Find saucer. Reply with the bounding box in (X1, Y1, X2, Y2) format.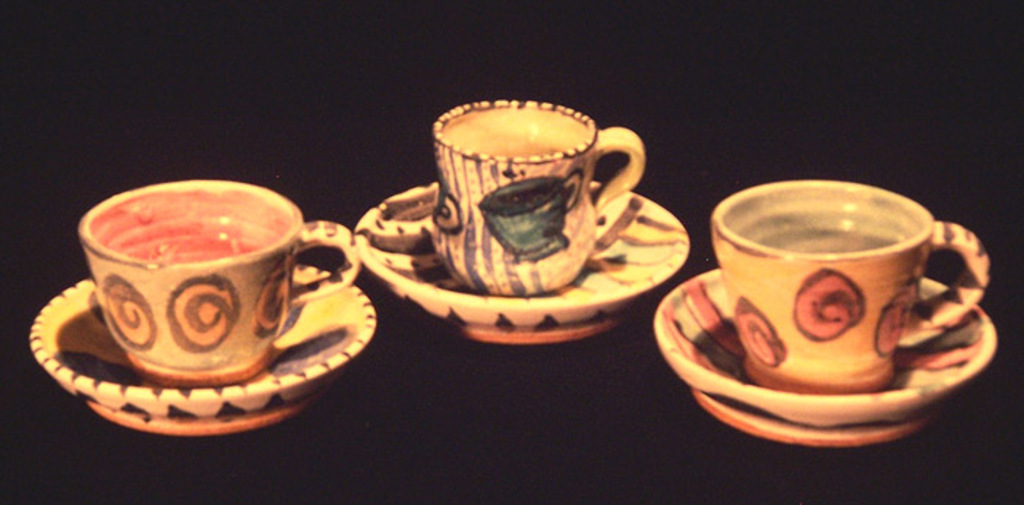
(26, 278, 380, 438).
